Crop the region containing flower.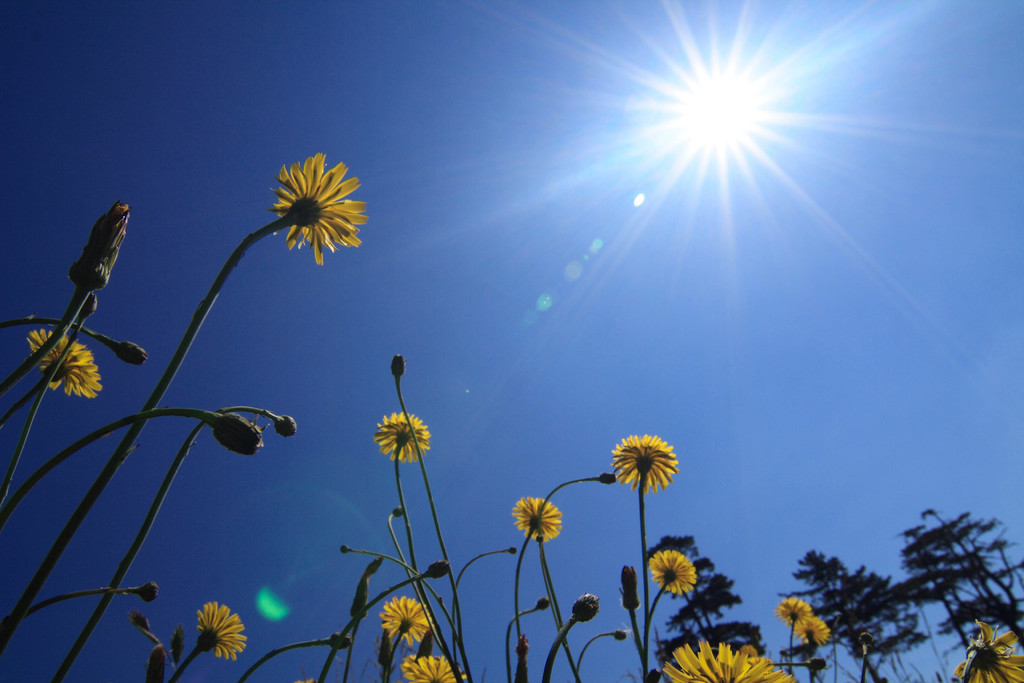
Crop region: 376, 591, 438, 646.
